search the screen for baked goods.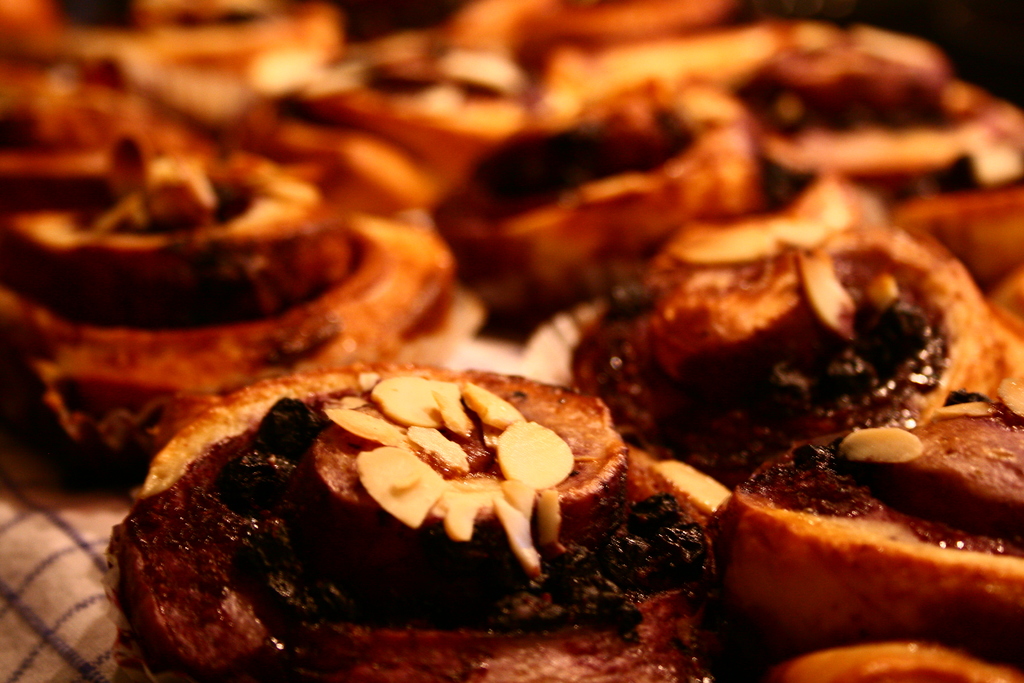
Found at rect(175, 366, 729, 658).
